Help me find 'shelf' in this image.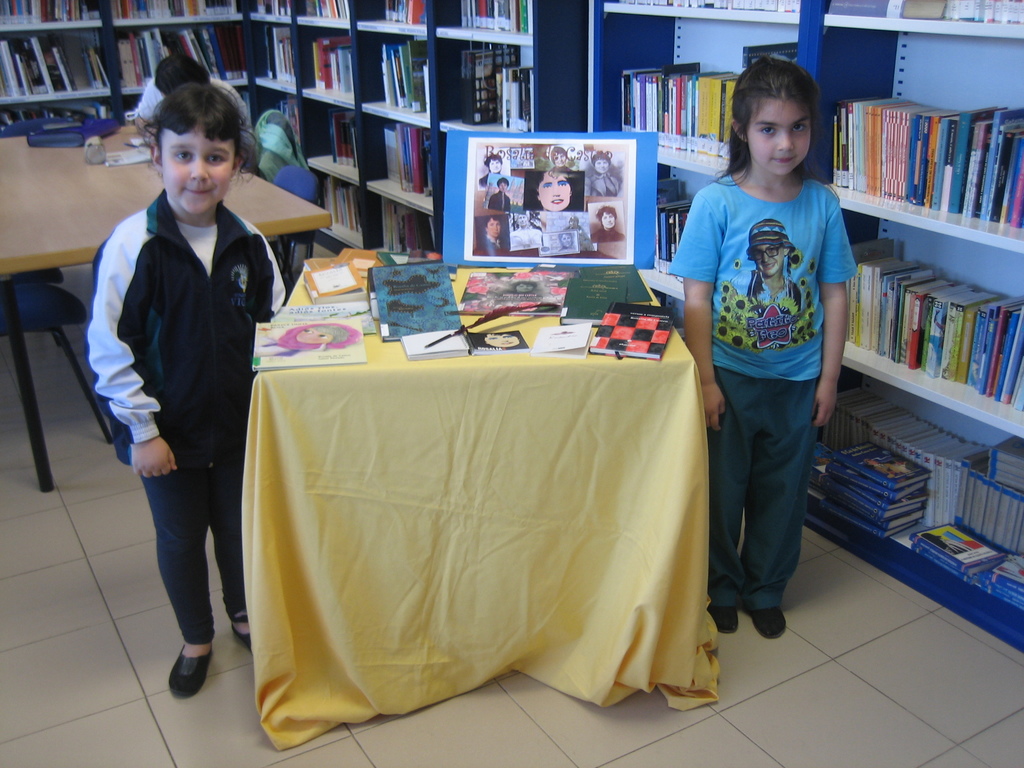
Found it: detection(356, 173, 436, 269).
